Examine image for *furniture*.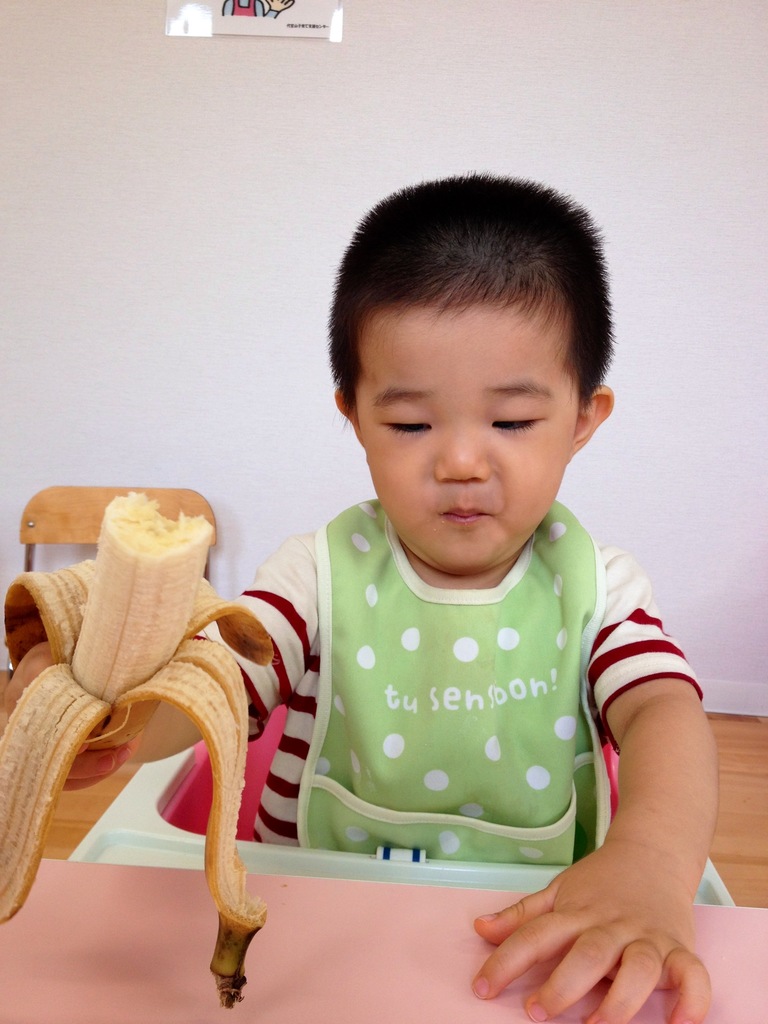
Examination result: [left=0, top=853, right=767, bottom=1023].
